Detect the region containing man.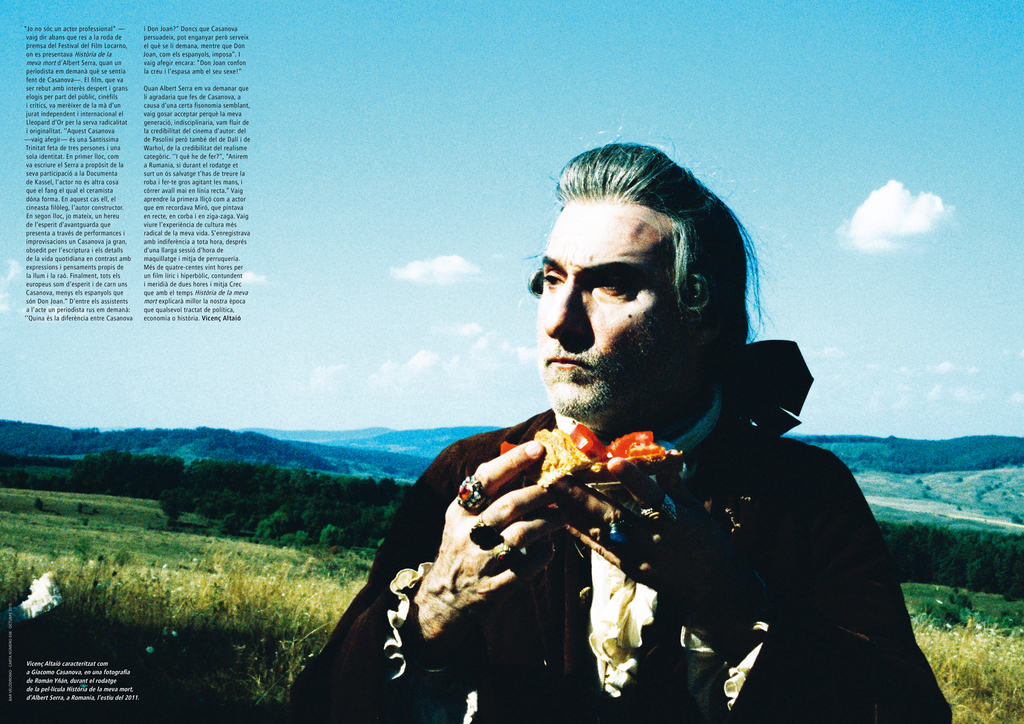
[359, 188, 936, 723].
